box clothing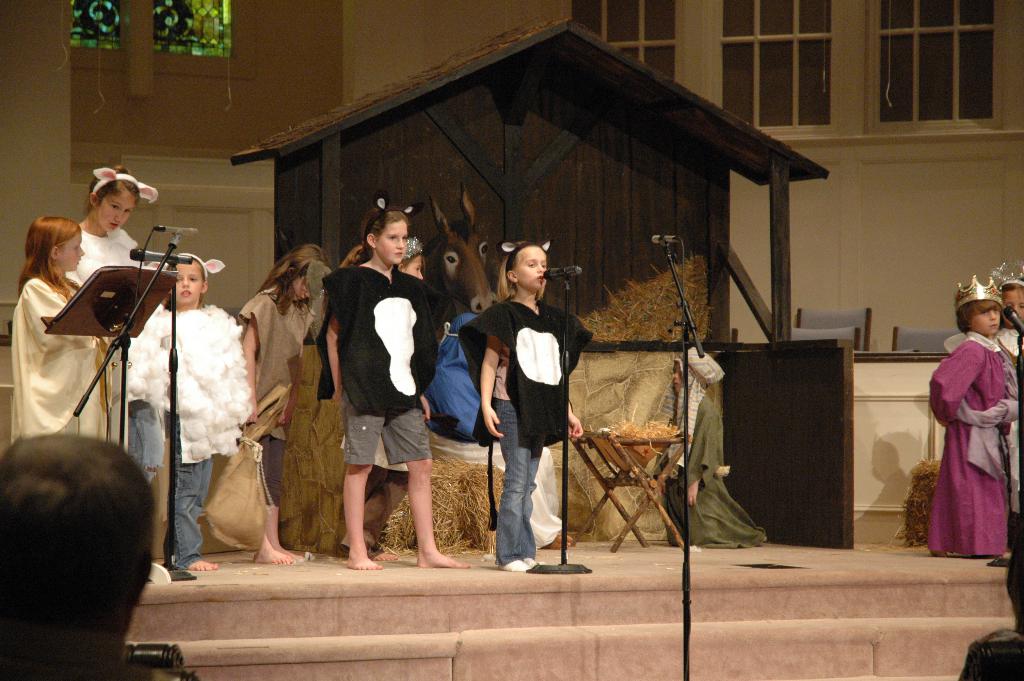
bbox=[236, 287, 299, 505]
